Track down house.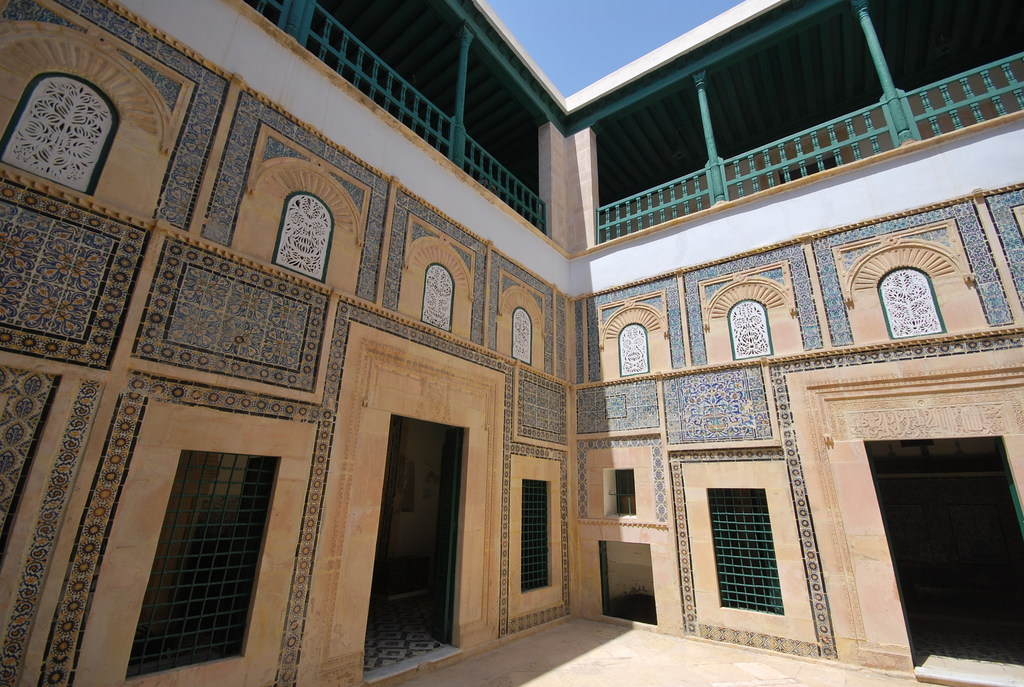
Tracked to {"left": 0, "top": 0, "right": 1023, "bottom": 686}.
